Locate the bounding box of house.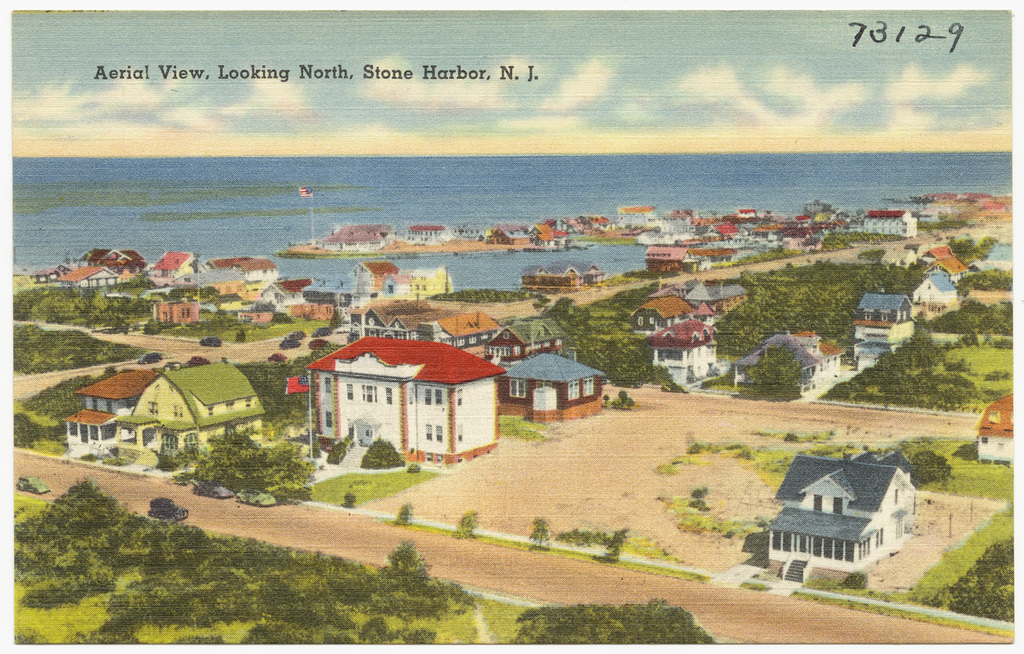
Bounding box: pyautogui.locateOnScreen(154, 301, 210, 328).
